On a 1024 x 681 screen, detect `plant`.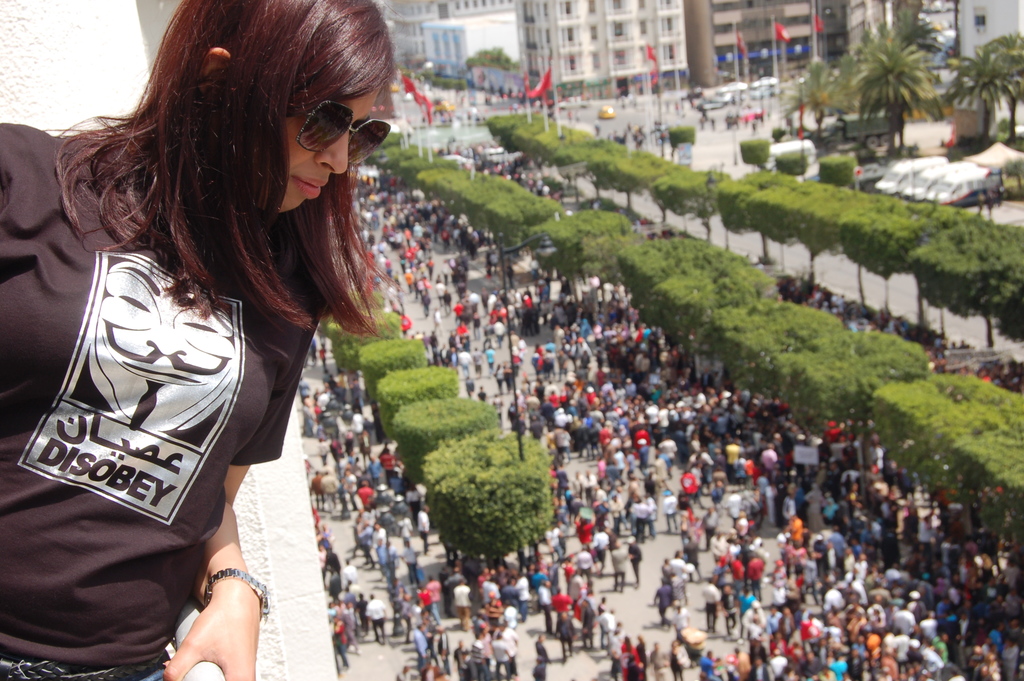
[x1=771, y1=149, x2=805, y2=176].
